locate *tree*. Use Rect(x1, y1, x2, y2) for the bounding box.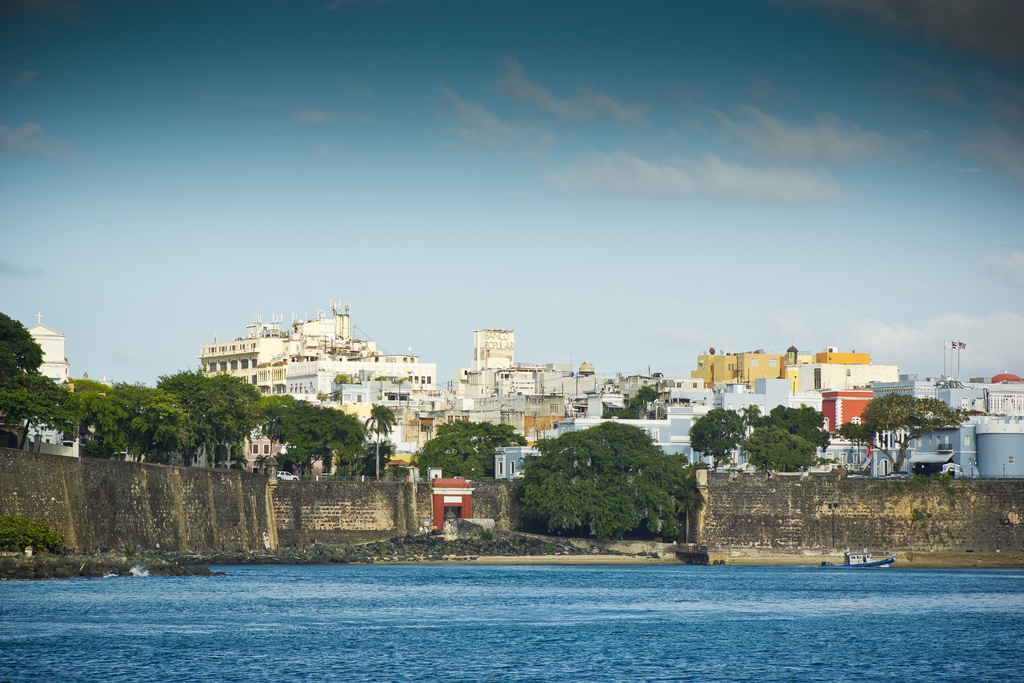
Rect(87, 385, 196, 466).
